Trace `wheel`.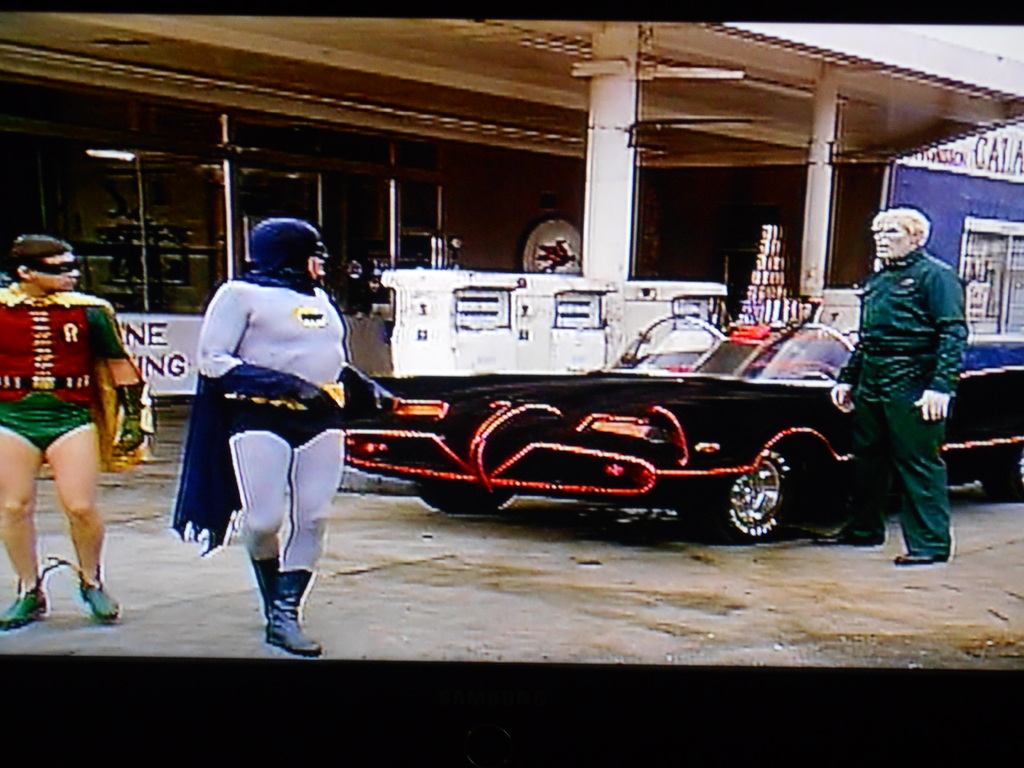
Traced to BBox(720, 460, 795, 538).
